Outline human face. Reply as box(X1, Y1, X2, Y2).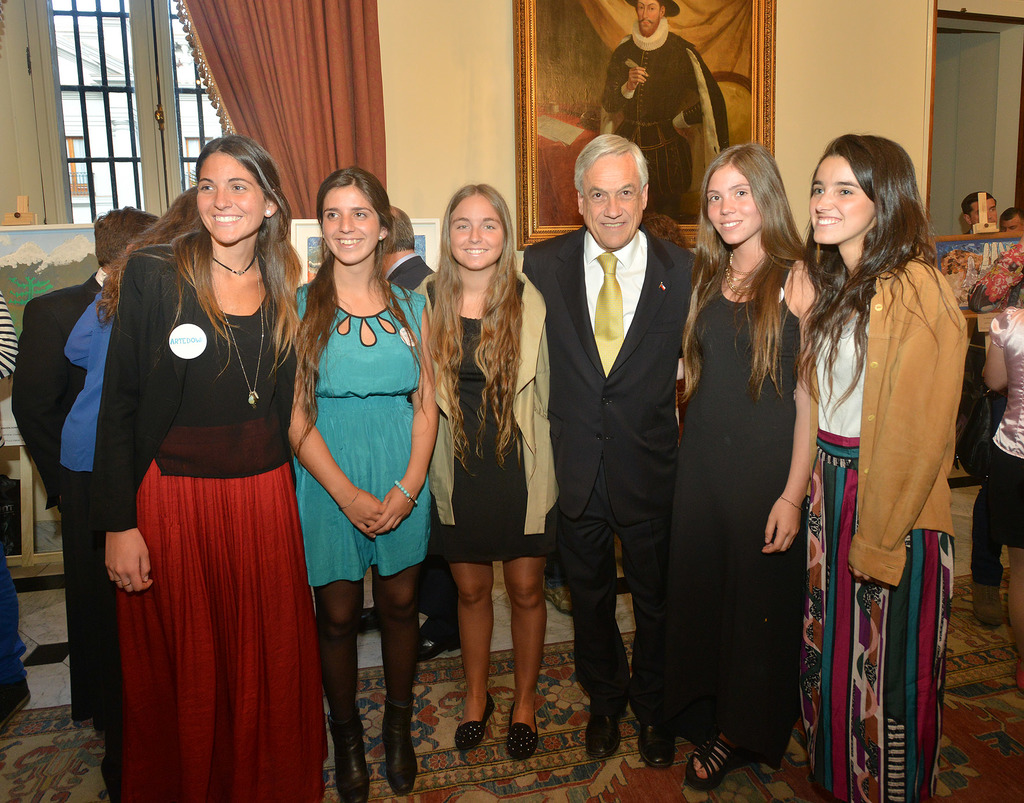
box(636, 0, 660, 39).
